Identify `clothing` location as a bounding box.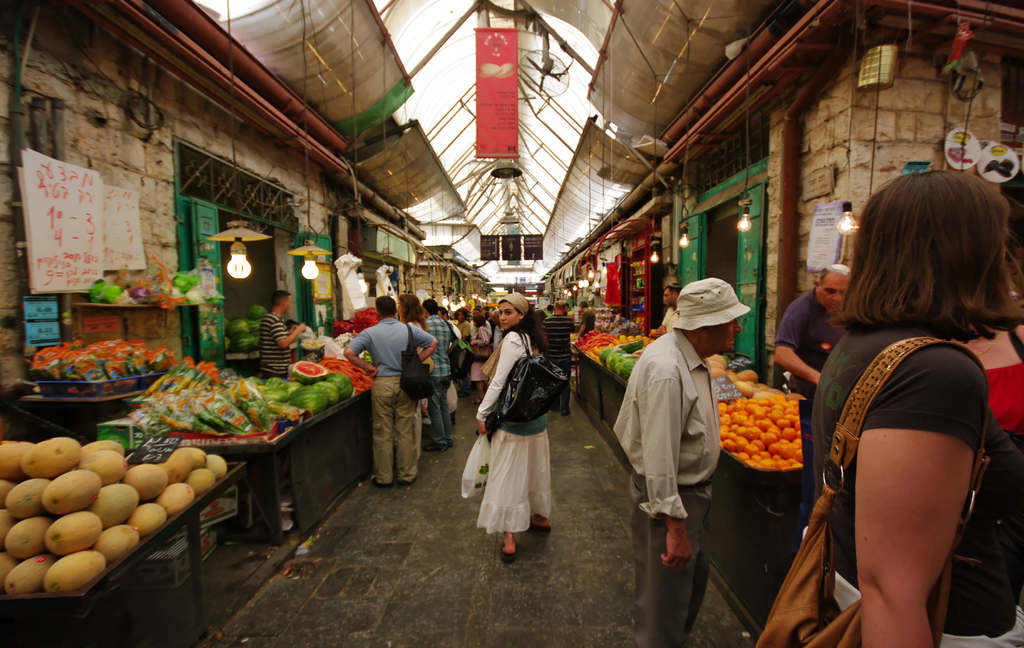
<box>658,307,678,337</box>.
